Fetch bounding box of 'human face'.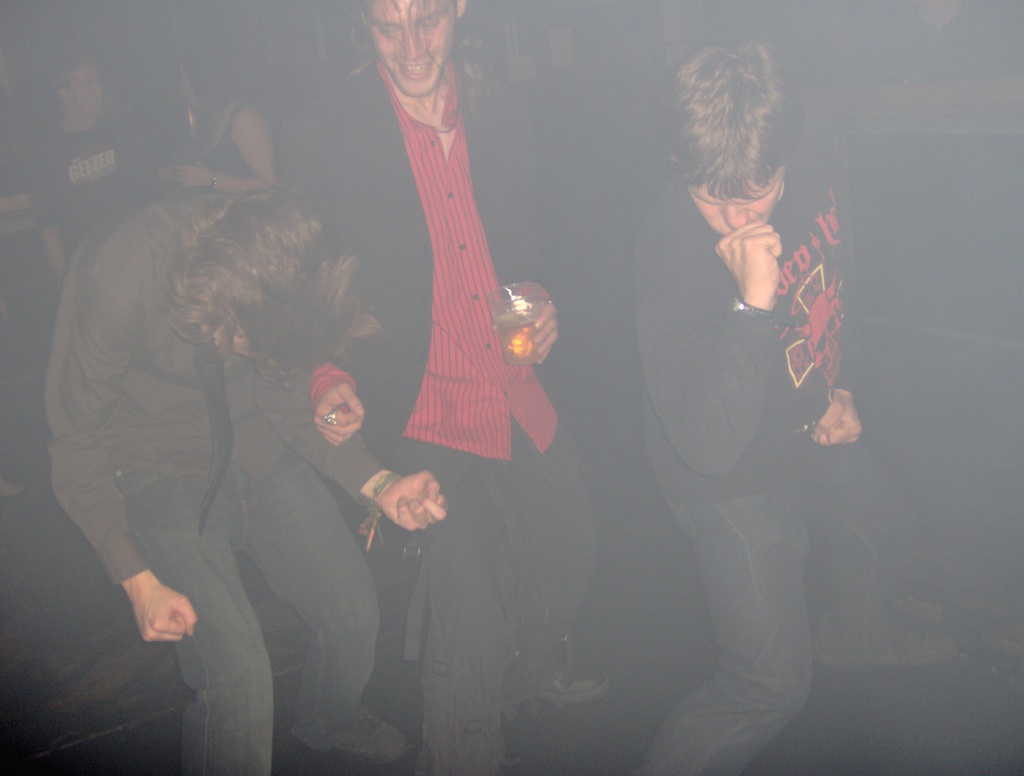
Bbox: bbox(359, 0, 466, 93).
